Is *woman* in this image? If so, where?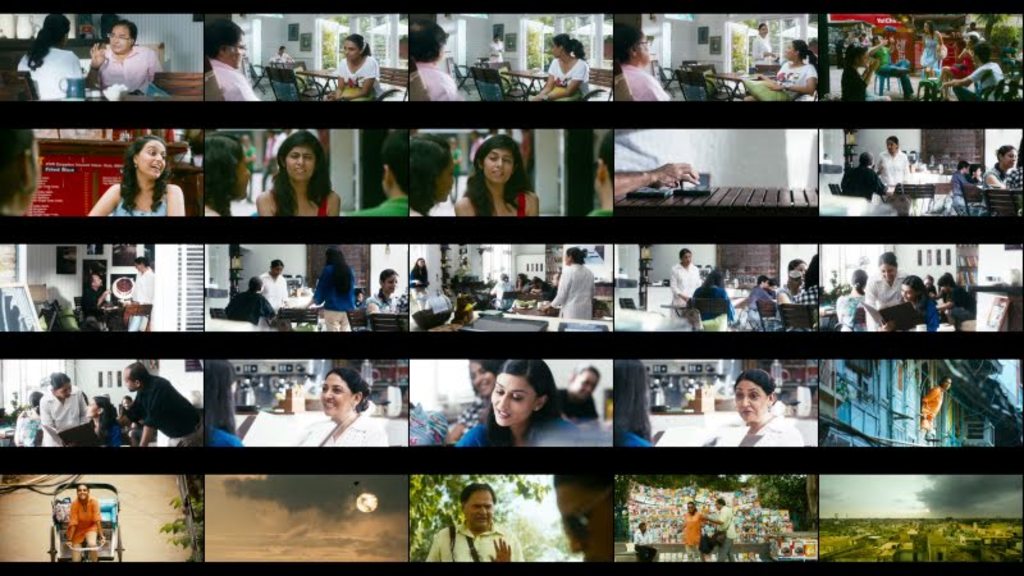
Yes, at [x1=36, y1=370, x2=90, y2=442].
